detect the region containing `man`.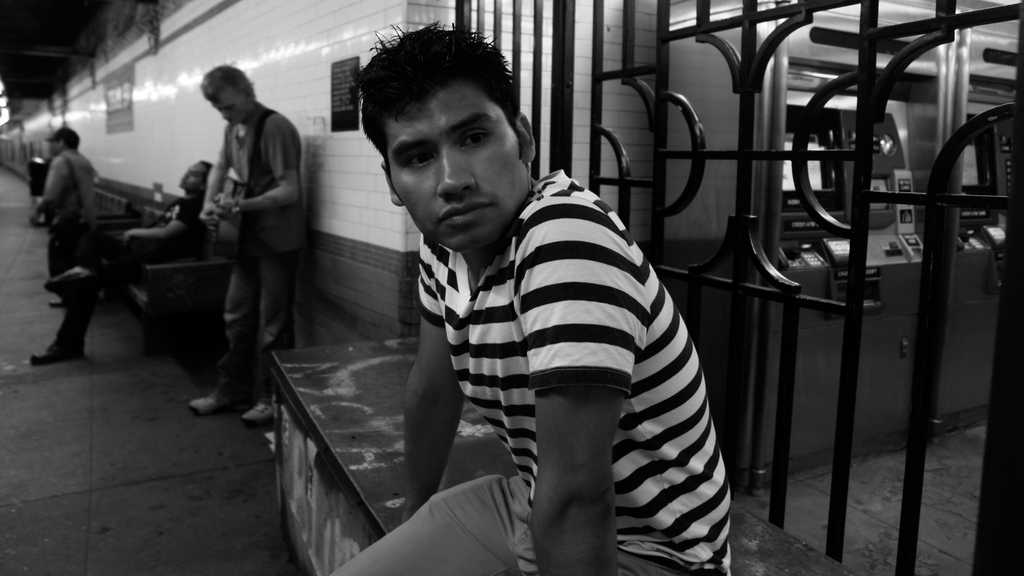
crop(186, 62, 305, 425).
